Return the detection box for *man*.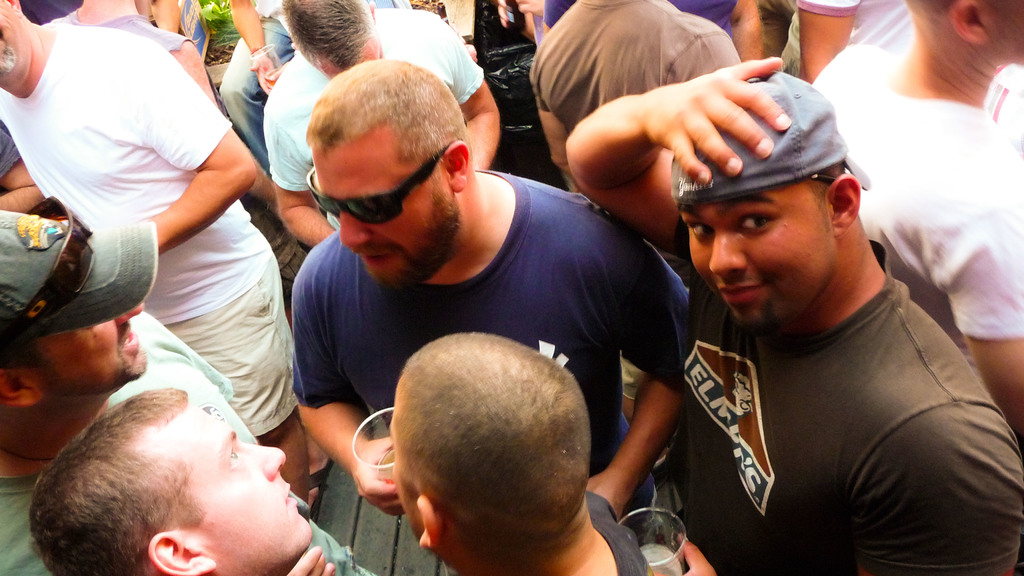
(0, 209, 374, 575).
